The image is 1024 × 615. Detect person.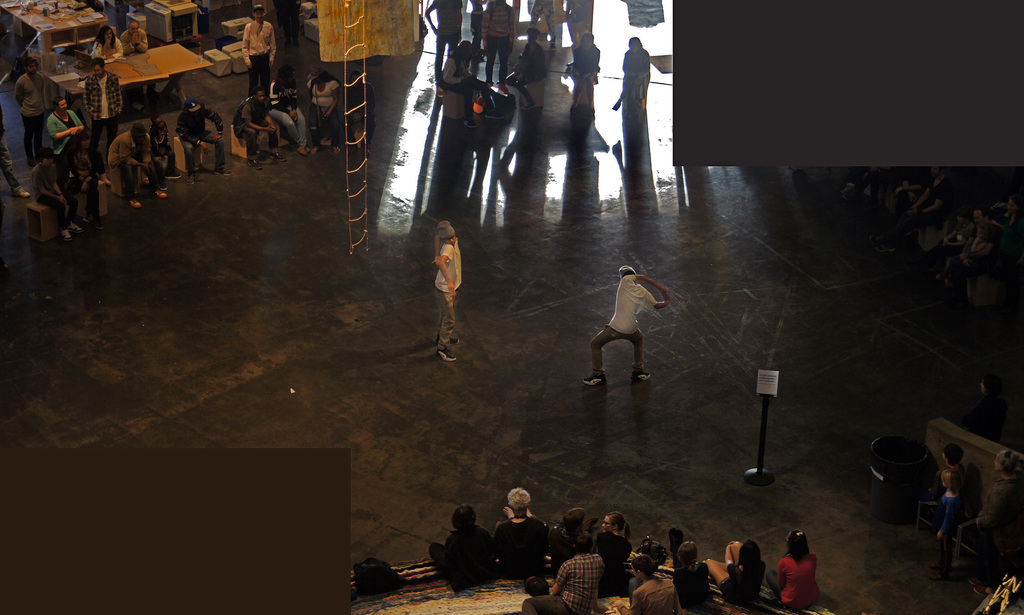
Detection: [left=530, top=0, right=559, bottom=45].
